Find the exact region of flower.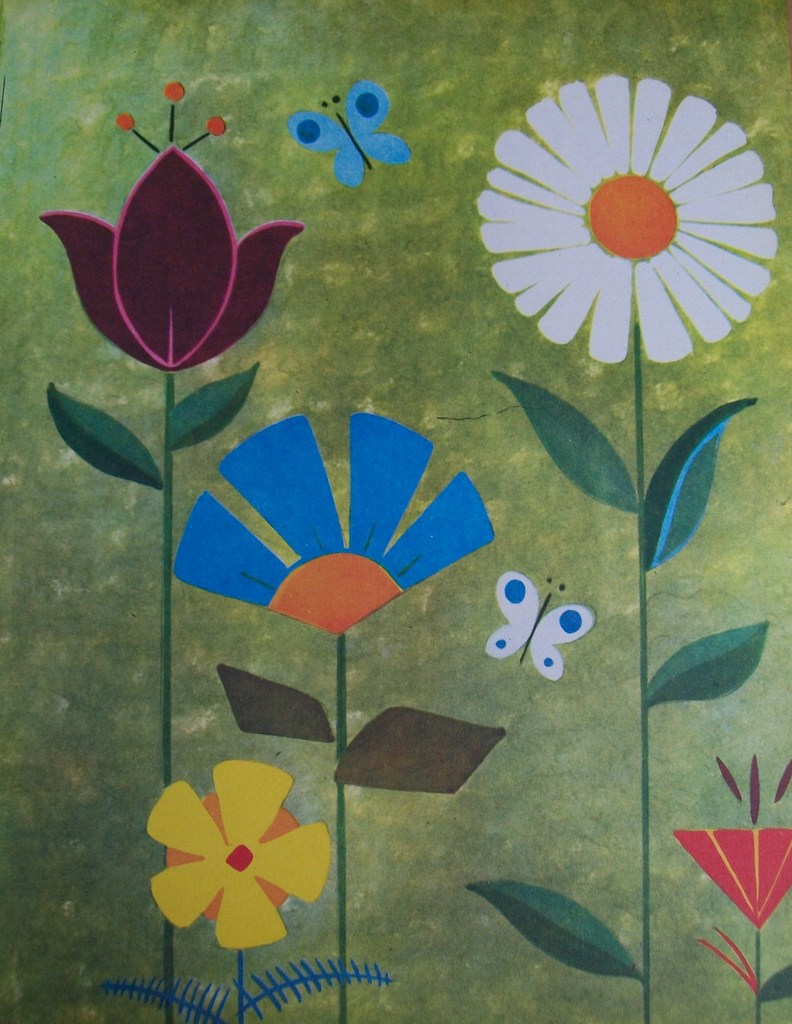
Exact region: [35, 76, 308, 373].
